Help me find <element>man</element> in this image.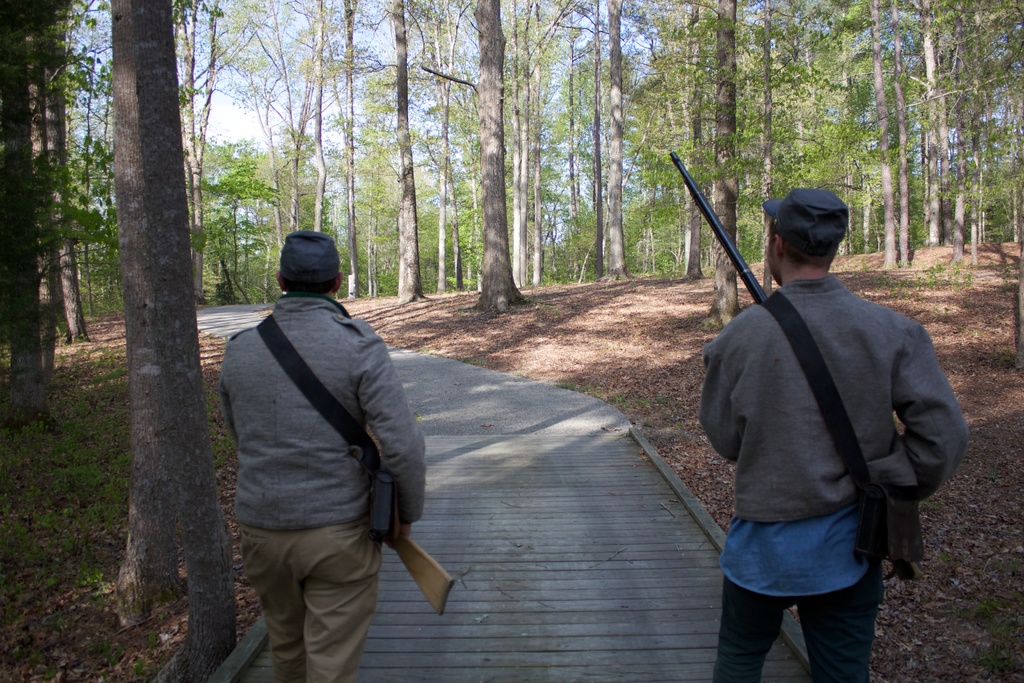
Found it: bbox=[696, 174, 962, 675].
